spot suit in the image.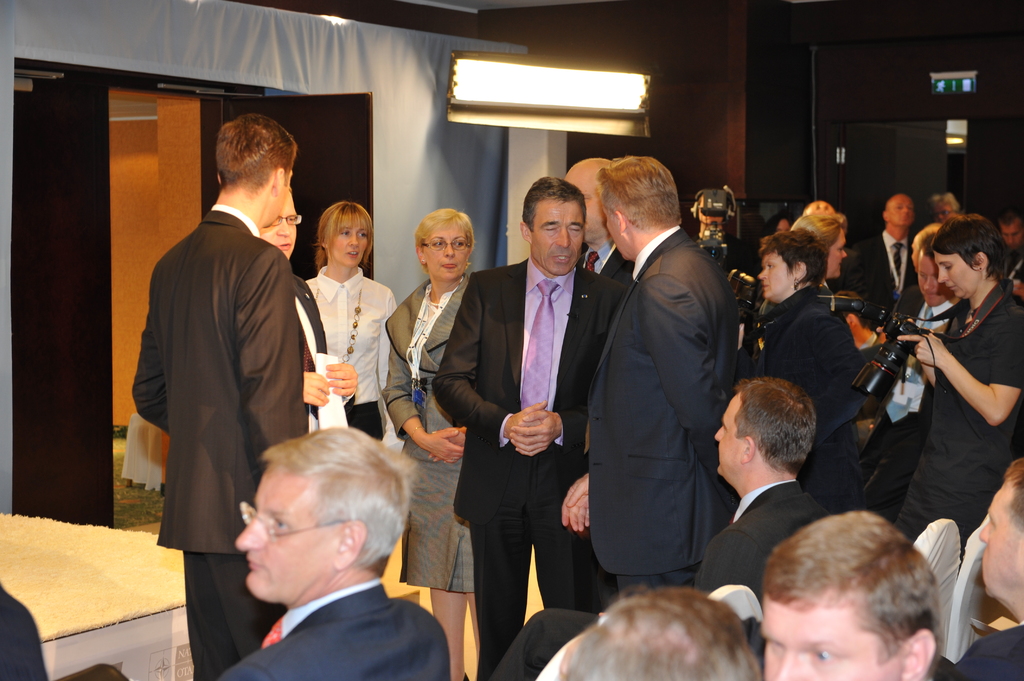
suit found at {"x1": 132, "y1": 200, "x2": 307, "y2": 680}.
